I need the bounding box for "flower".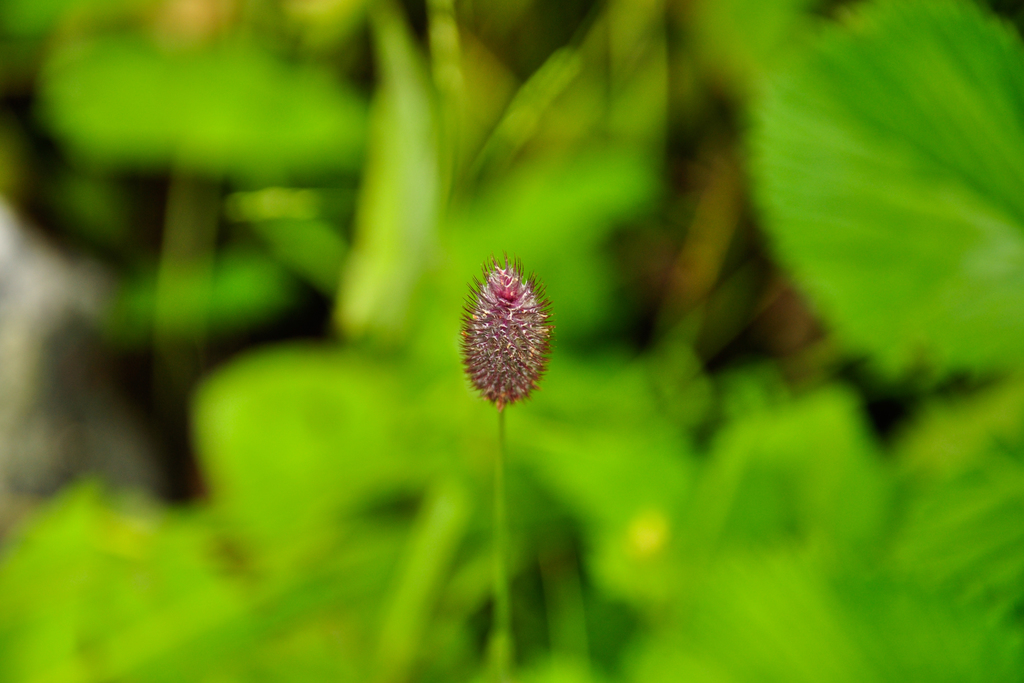
Here it is: select_region(459, 262, 561, 406).
